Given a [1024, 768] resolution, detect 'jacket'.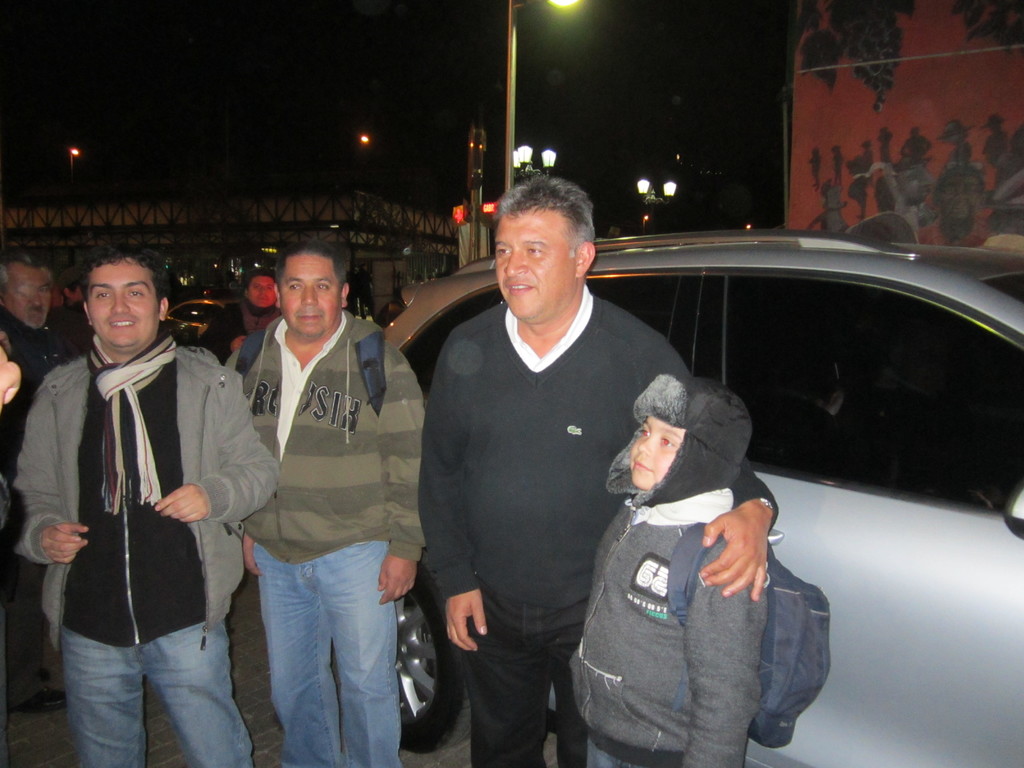
select_region(563, 367, 765, 767).
